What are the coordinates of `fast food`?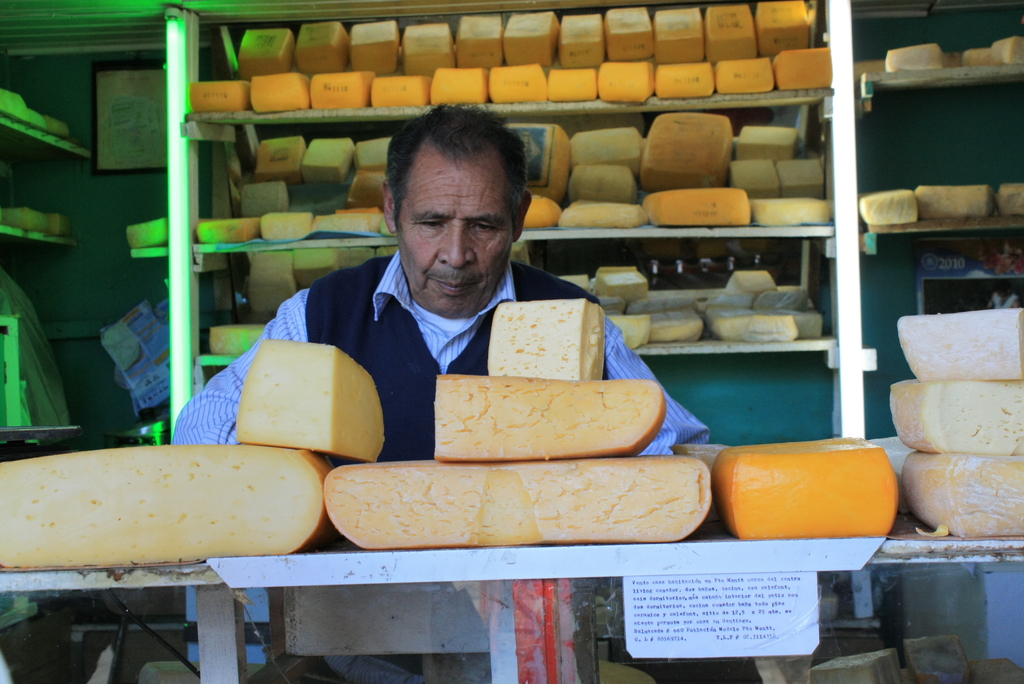
bbox=(360, 140, 390, 158).
